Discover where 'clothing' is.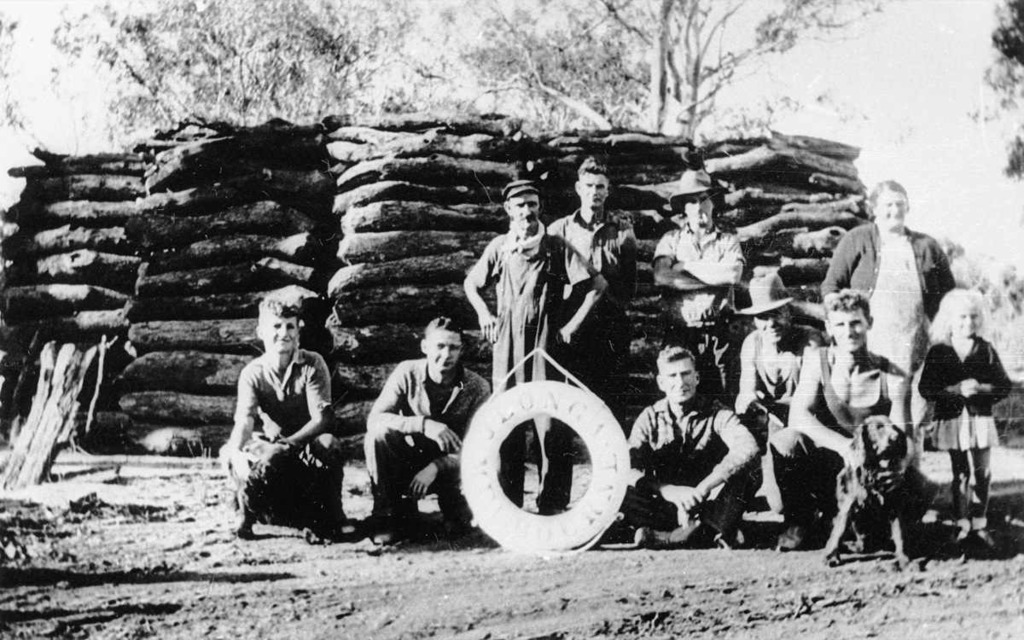
Discovered at [922,334,1013,448].
